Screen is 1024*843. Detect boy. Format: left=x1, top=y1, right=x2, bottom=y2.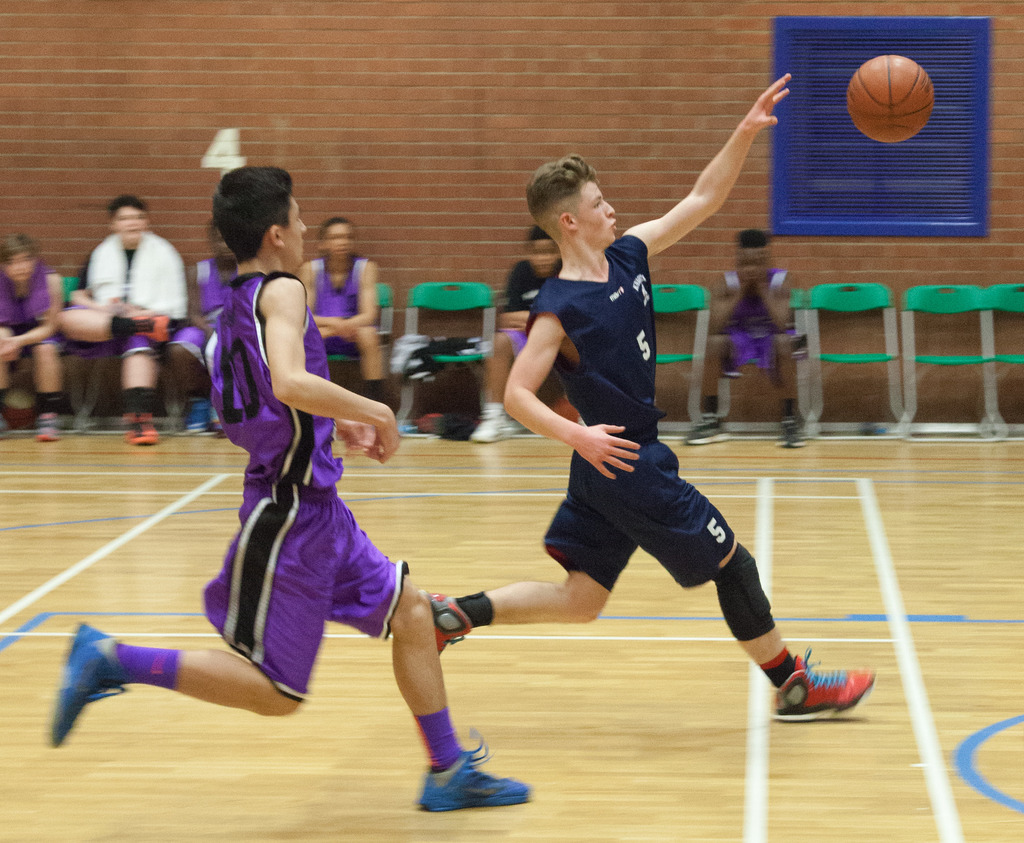
left=50, top=163, right=530, bottom=819.
